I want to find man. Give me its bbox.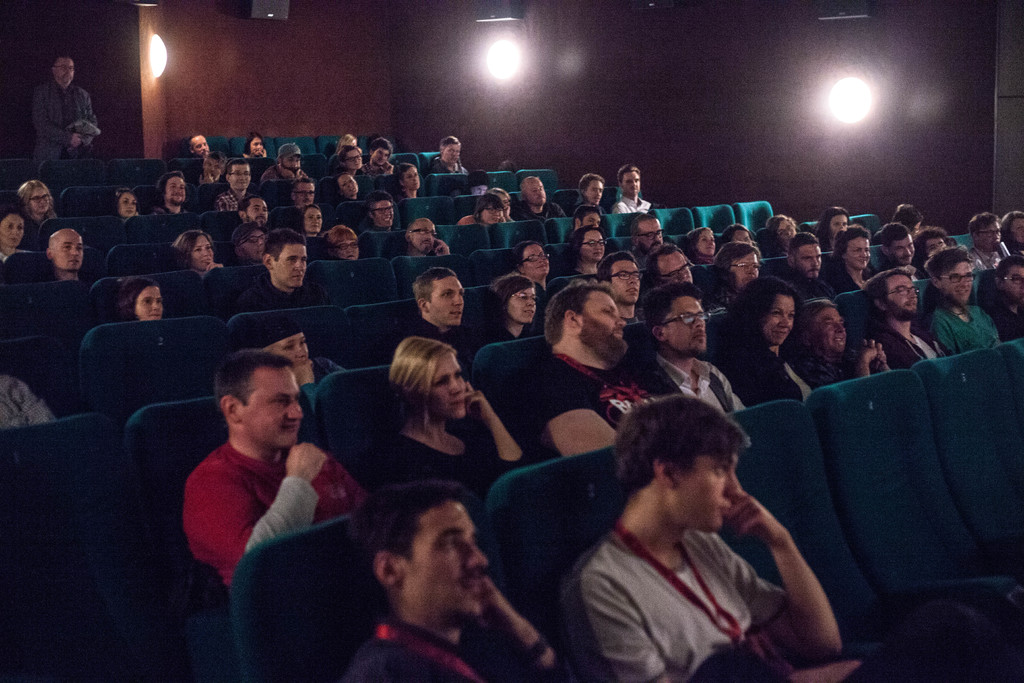
l=363, t=135, r=392, b=174.
